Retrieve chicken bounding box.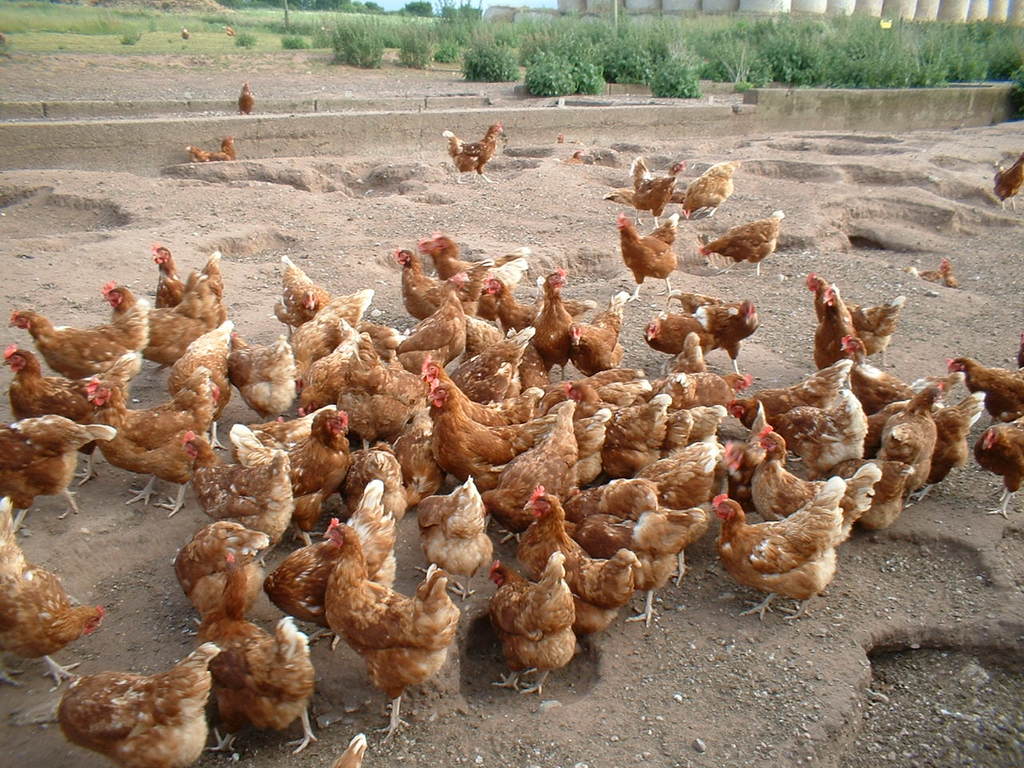
Bounding box: (left=691, top=210, right=785, bottom=282).
